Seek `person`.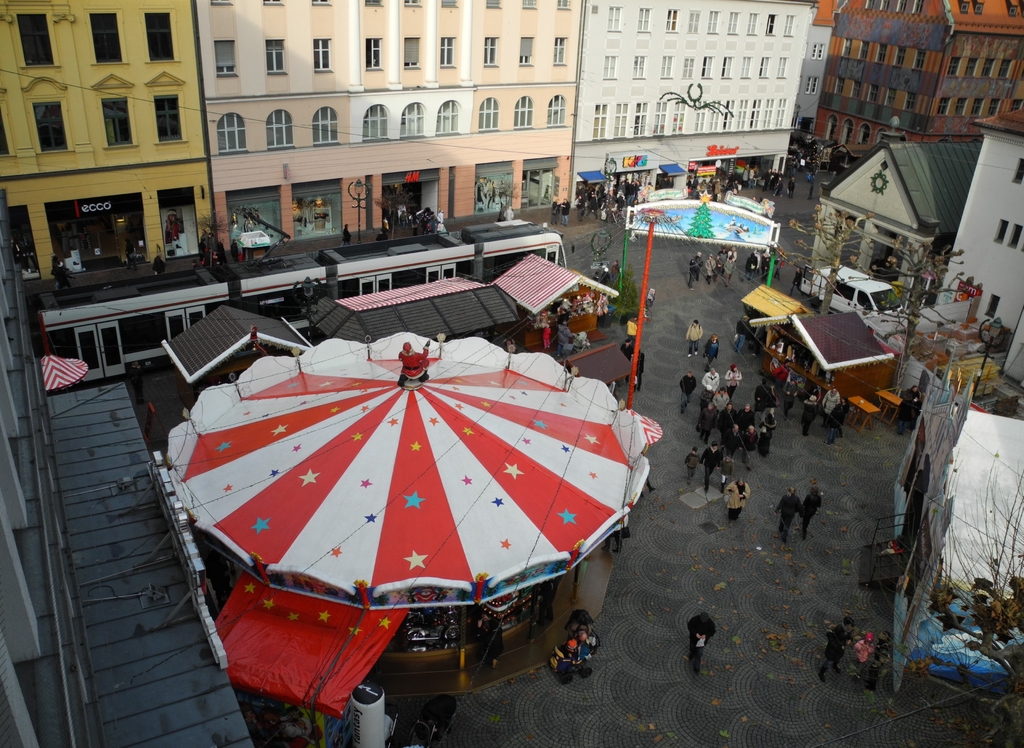
bbox(50, 254, 60, 270).
